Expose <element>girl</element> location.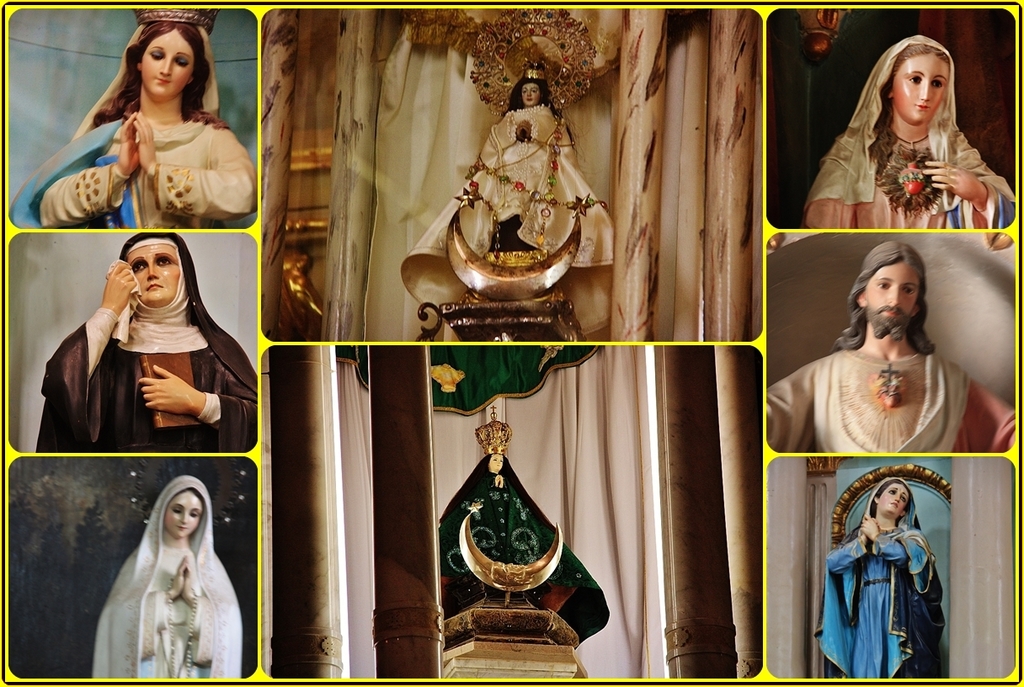
Exposed at bbox(7, 7, 257, 227).
